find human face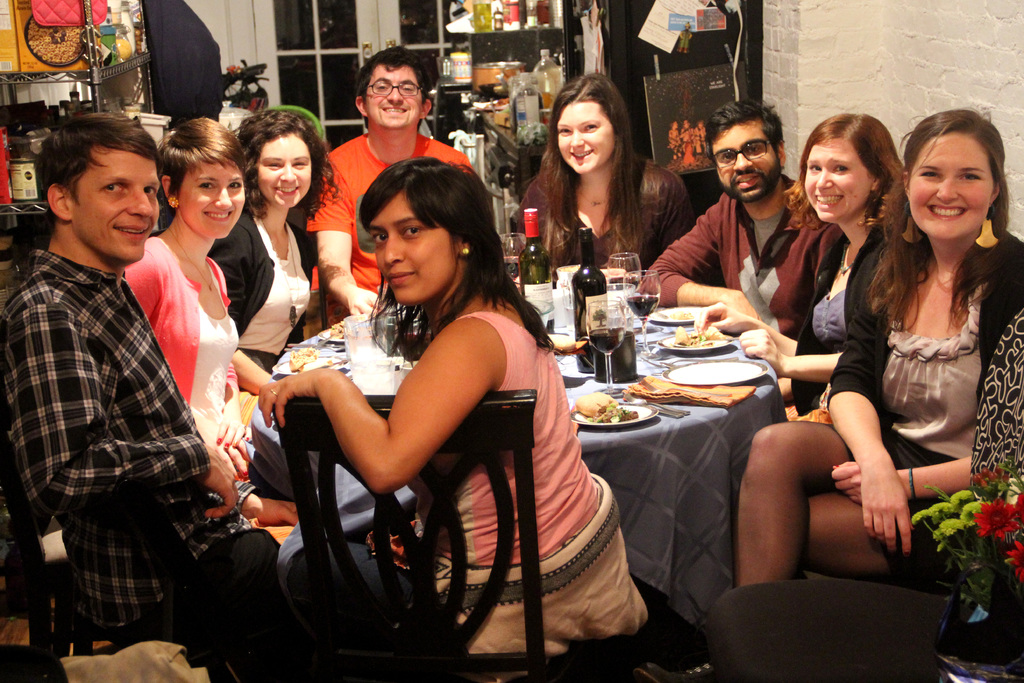
locate(177, 161, 247, 239)
